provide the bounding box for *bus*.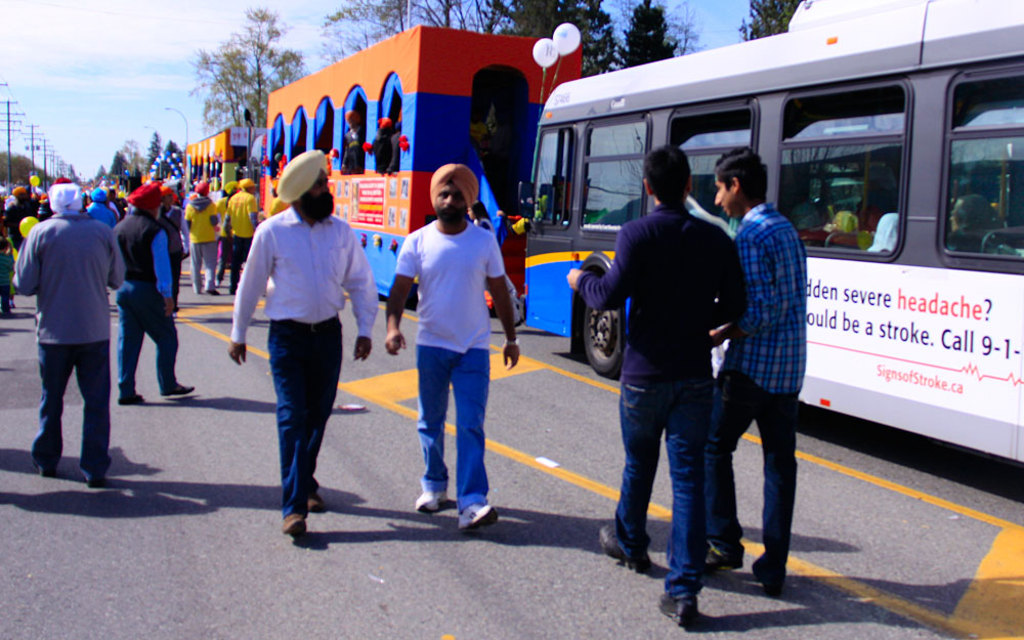
l=258, t=29, r=587, b=297.
